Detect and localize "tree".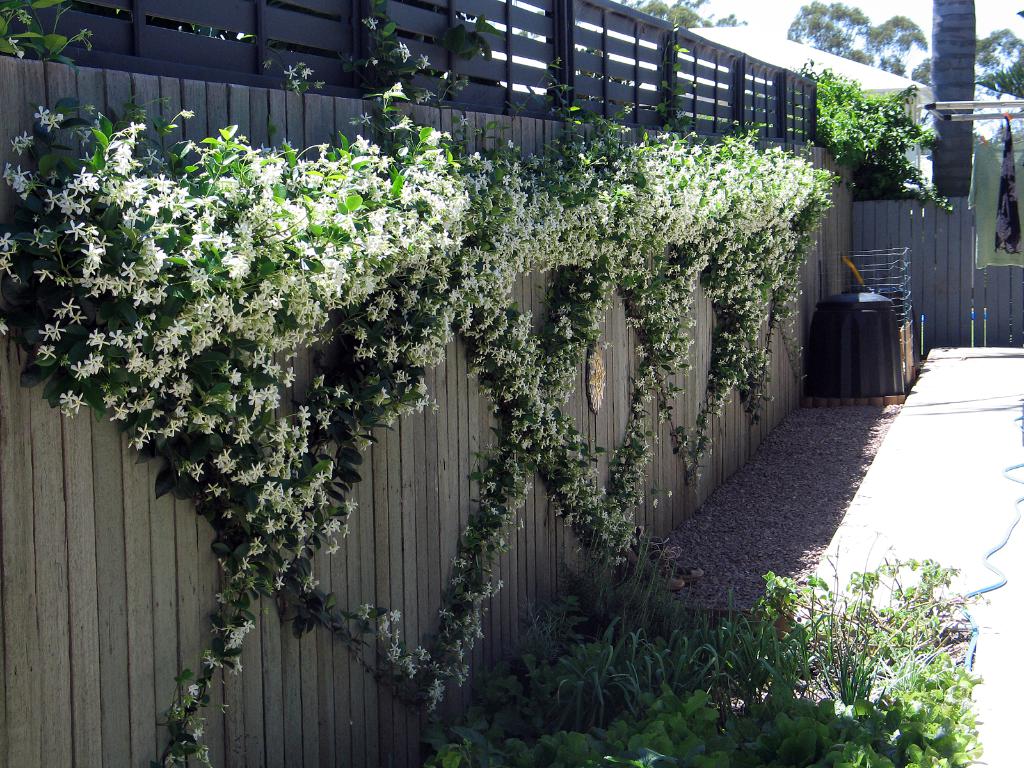
Localized at region(863, 12, 933, 97).
